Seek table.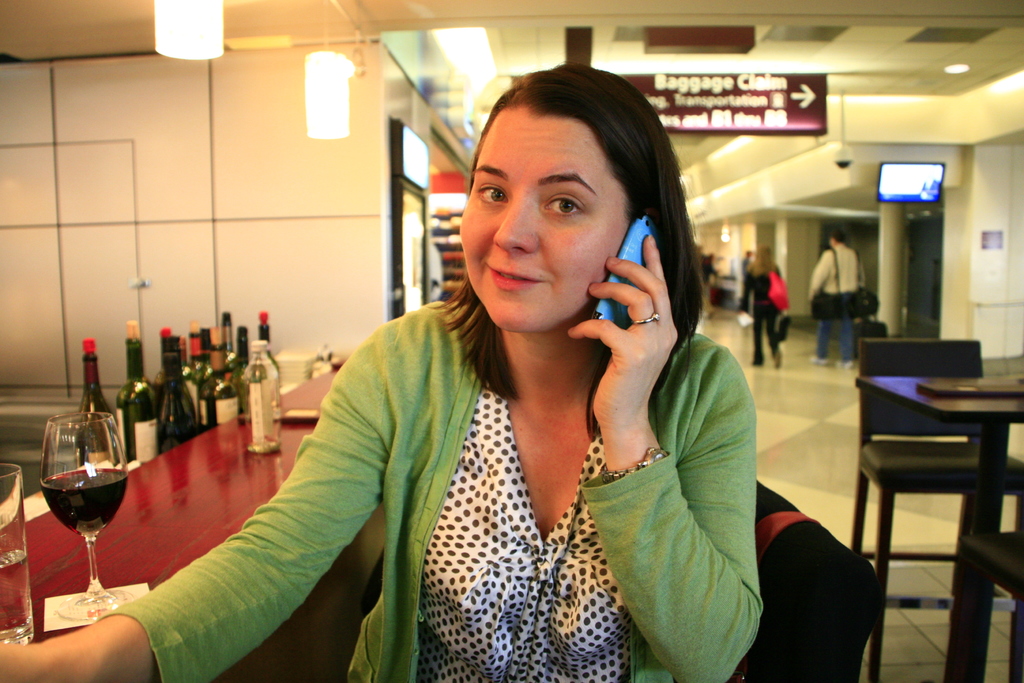
box(856, 373, 1023, 682).
